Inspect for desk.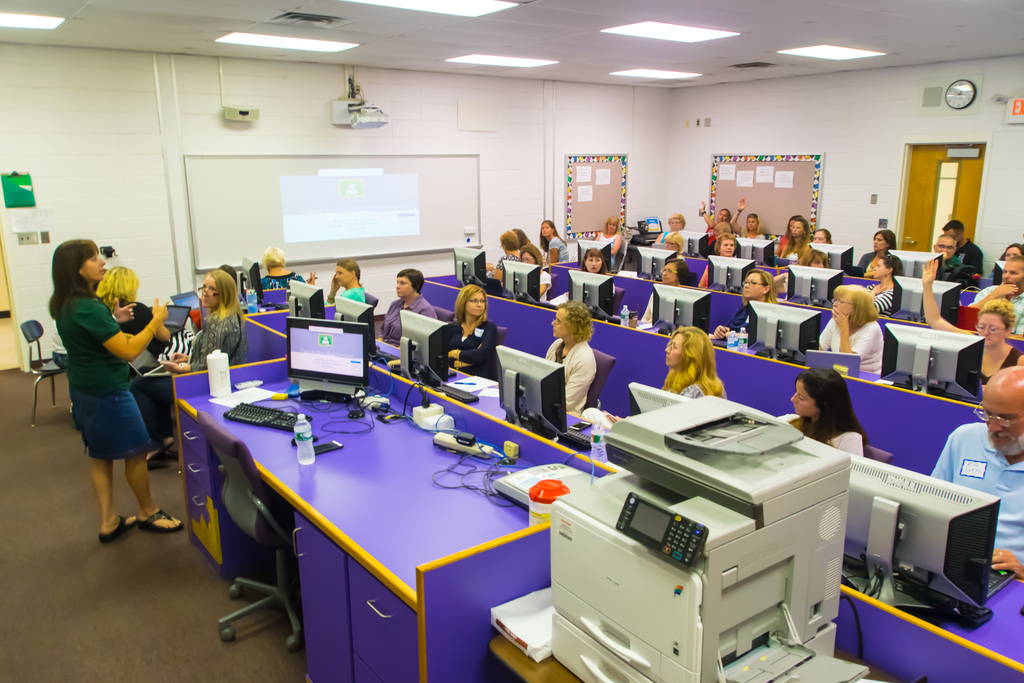
Inspection: box=[164, 362, 598, 668].
